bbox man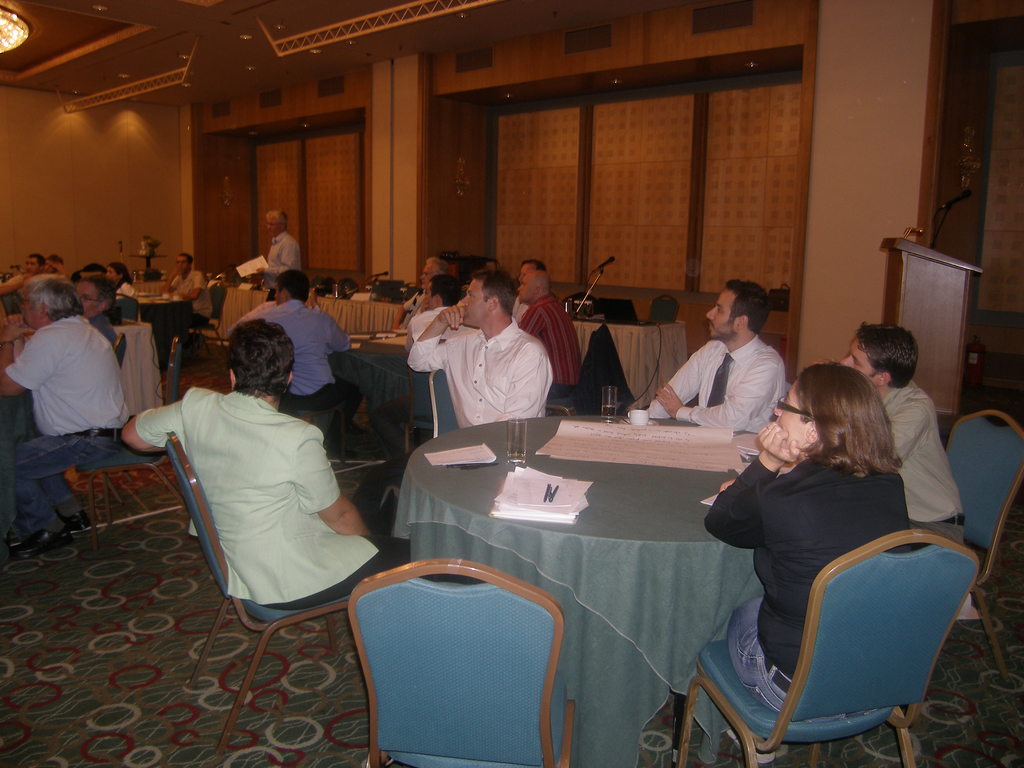
region(510, 259, 547, 324)
